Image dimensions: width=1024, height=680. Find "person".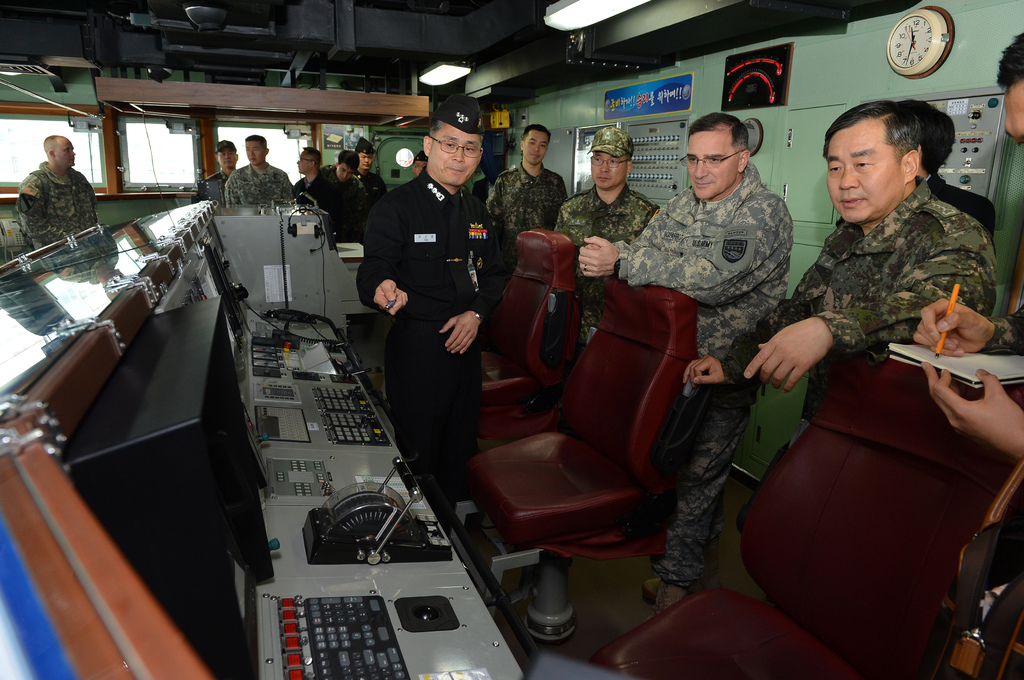
crop(406, 150, 422, 175).
